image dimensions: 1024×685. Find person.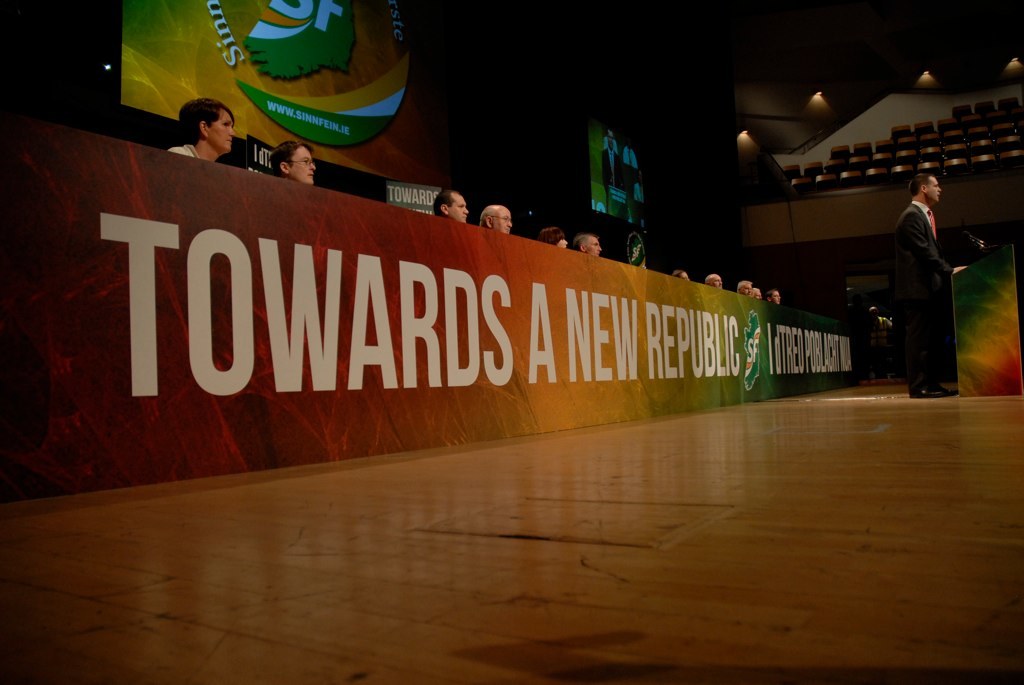
Rect(430, 191, 471, 227).
